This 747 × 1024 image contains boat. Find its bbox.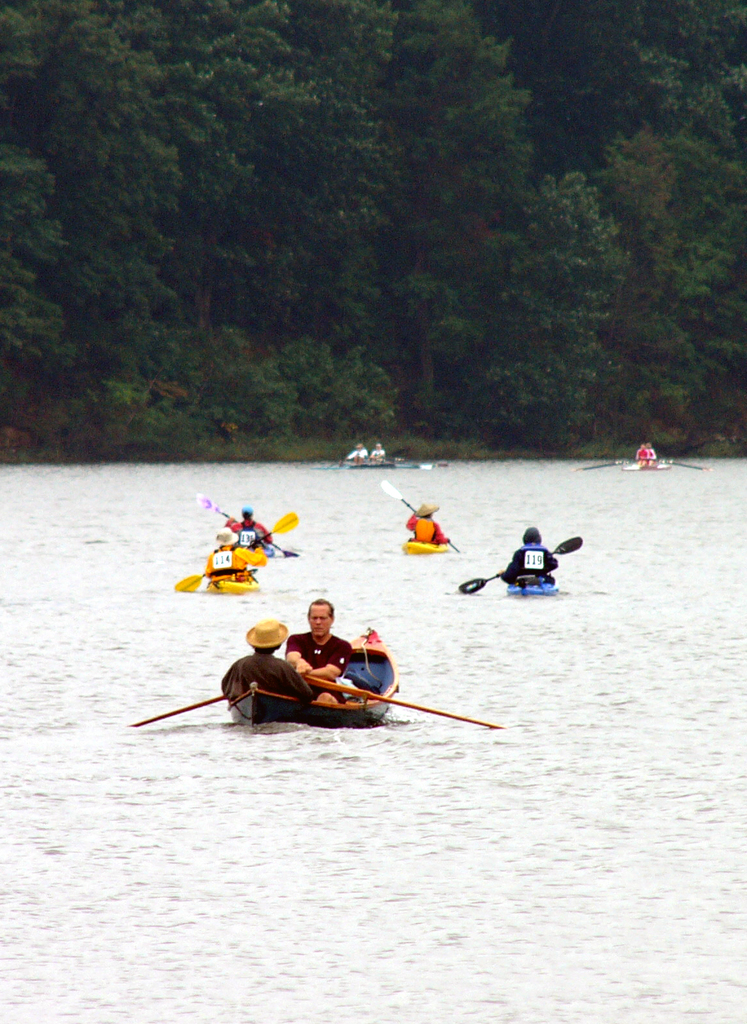
[342,458,415,472].
